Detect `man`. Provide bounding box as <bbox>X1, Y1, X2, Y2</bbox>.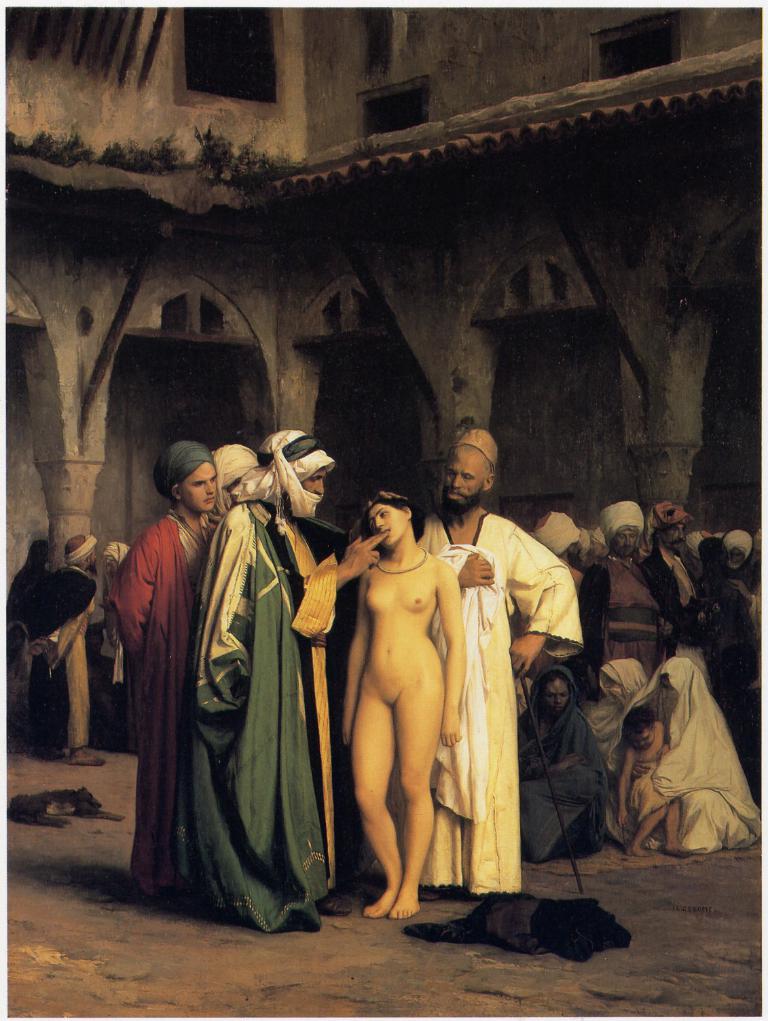
<bbox>105, 441, 230, 910</bbox>.
